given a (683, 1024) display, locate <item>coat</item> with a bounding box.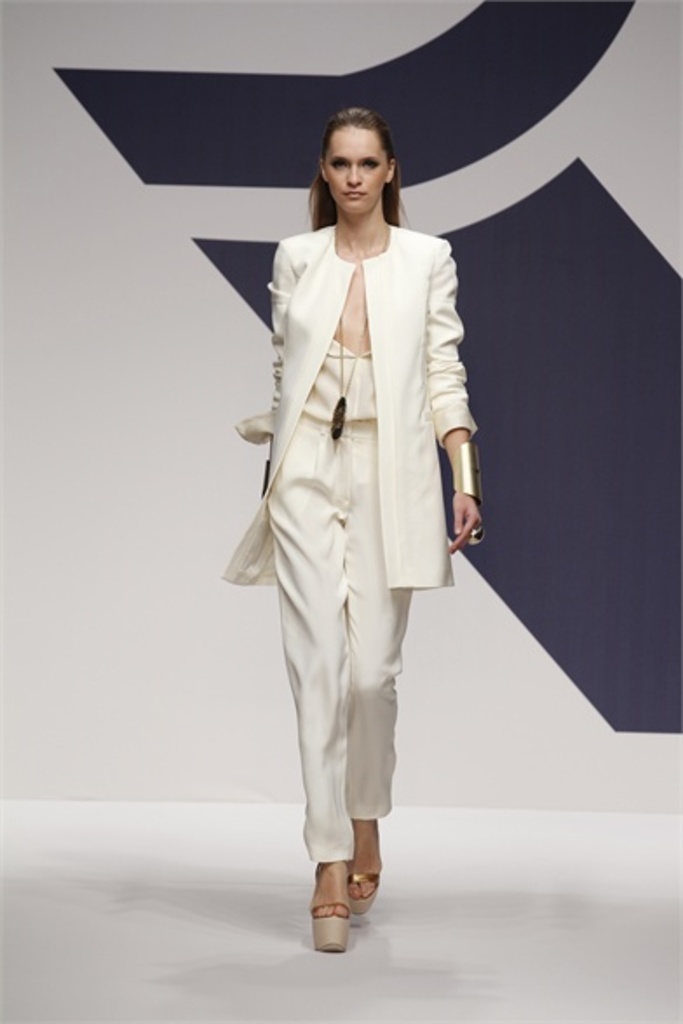
Located: 268, 148, 495, 695.
